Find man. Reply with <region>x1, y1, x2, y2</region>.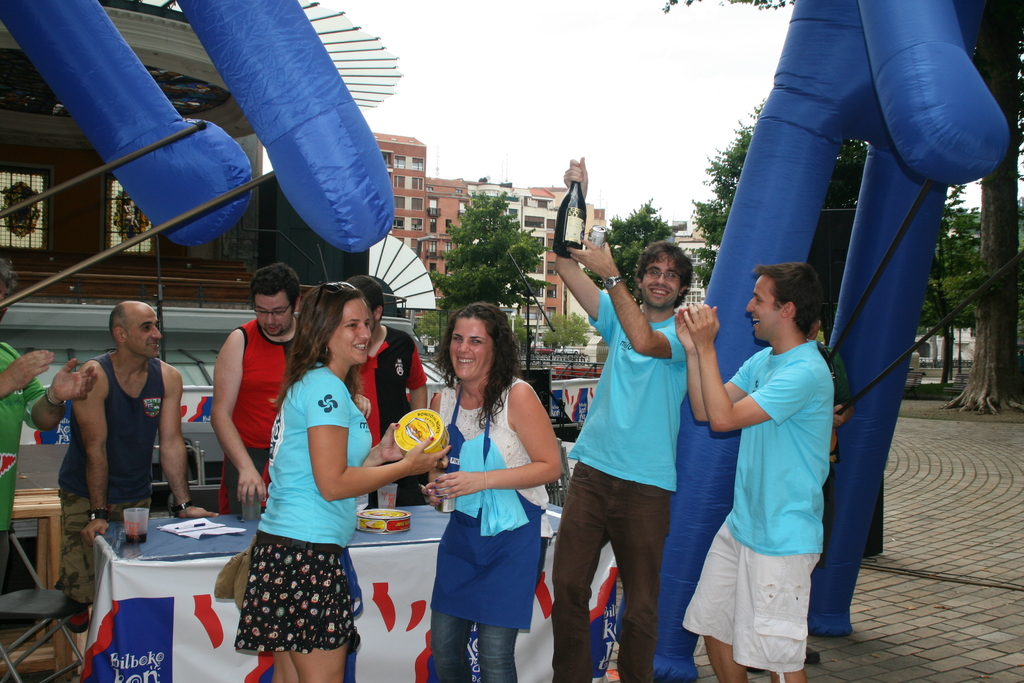
<region>0, 257, 95, 584</region>.
